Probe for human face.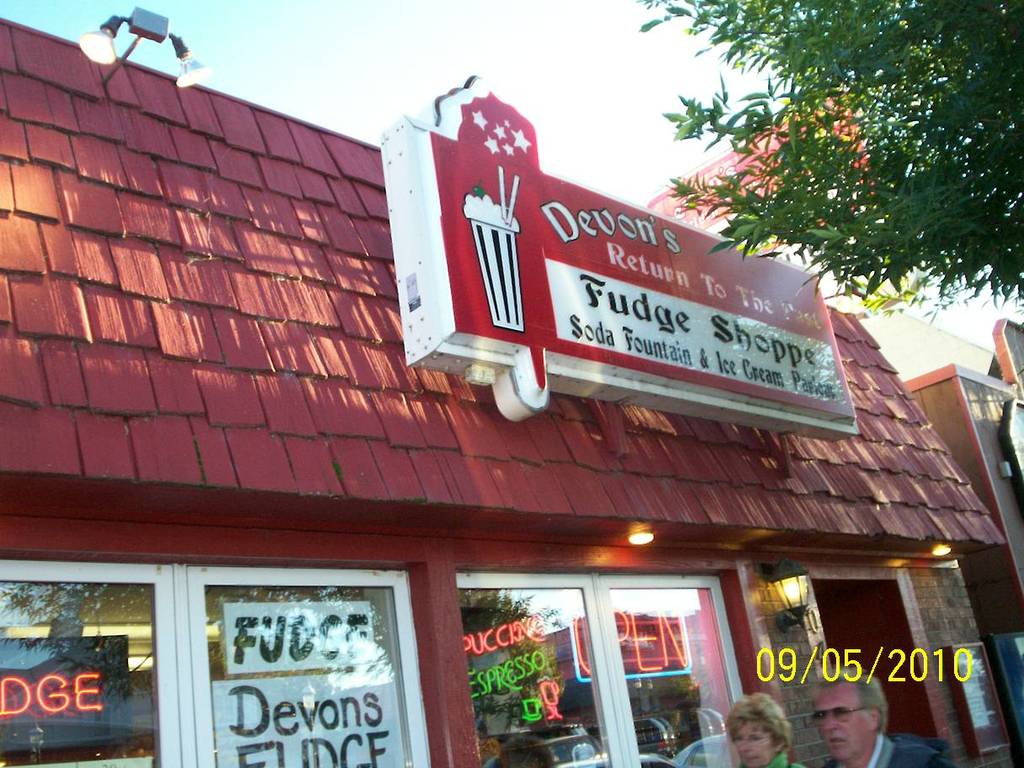
Probe result: {"x1": 733, "y1": 714, "x2": 778, "y2": 765}.
